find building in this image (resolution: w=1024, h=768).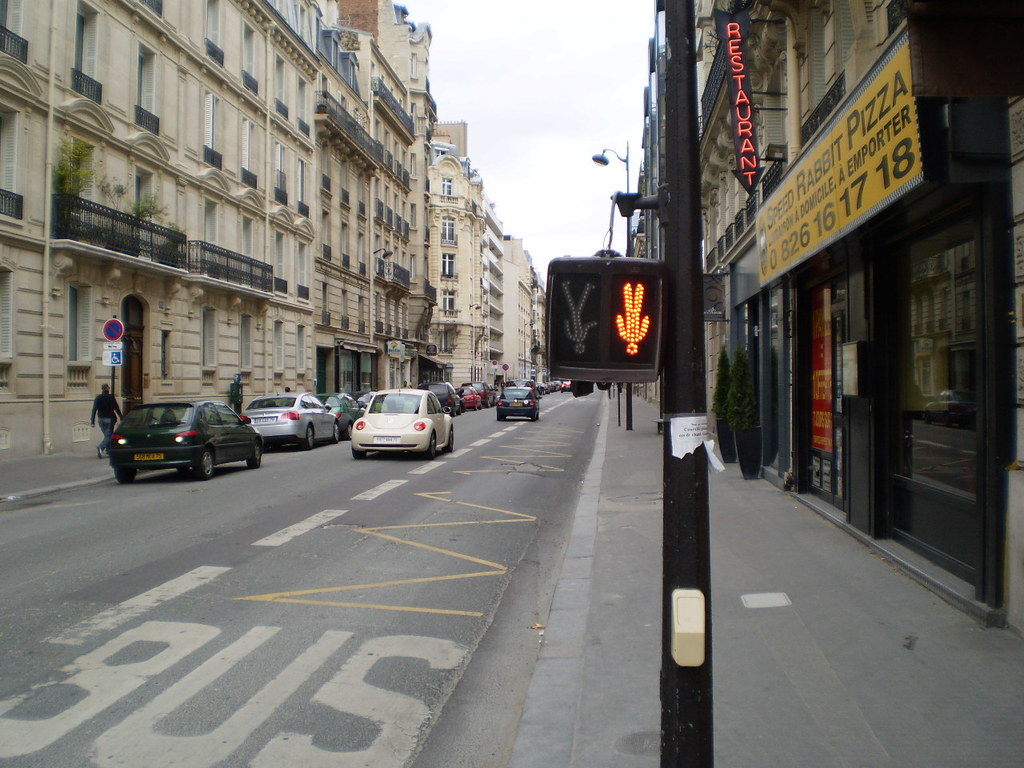
(0, 0, 324, 463).
